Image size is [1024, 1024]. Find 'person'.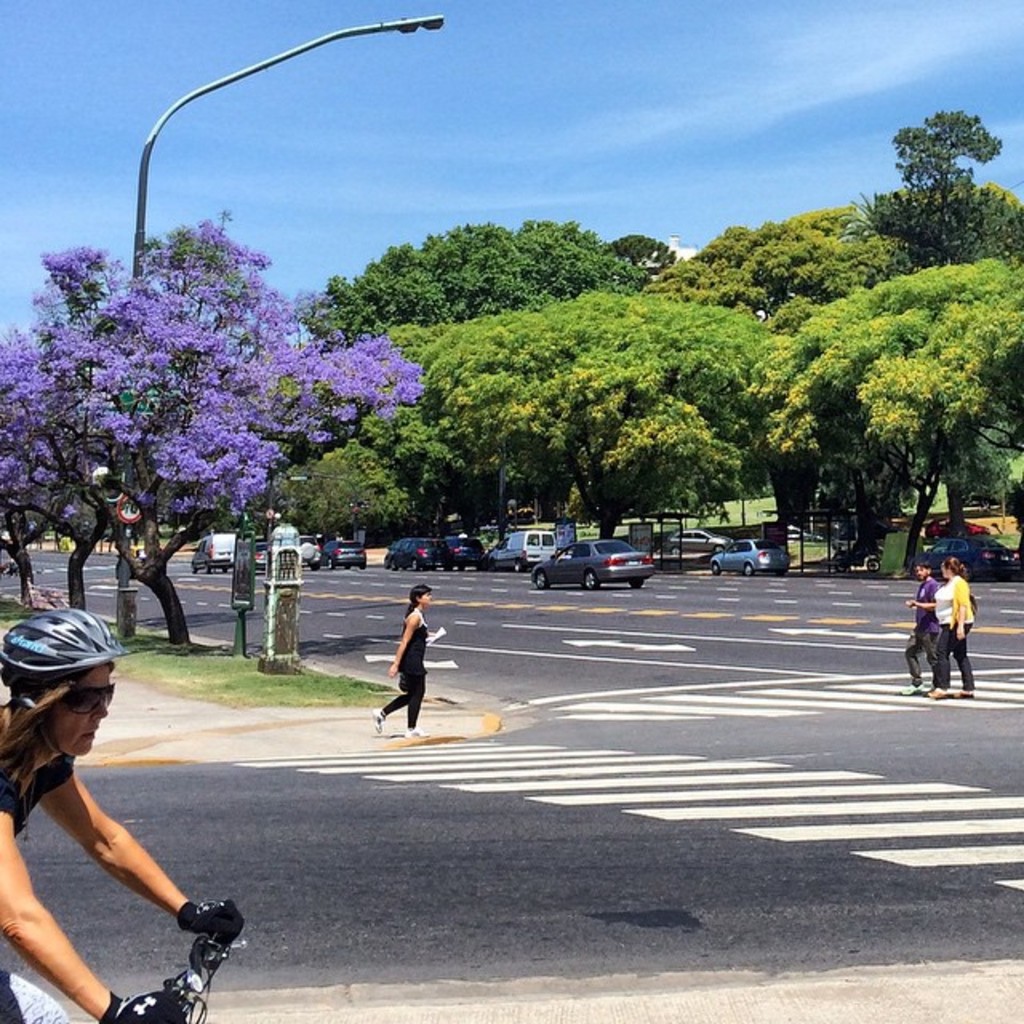
<region>362, 584, 443, 739</region>.
